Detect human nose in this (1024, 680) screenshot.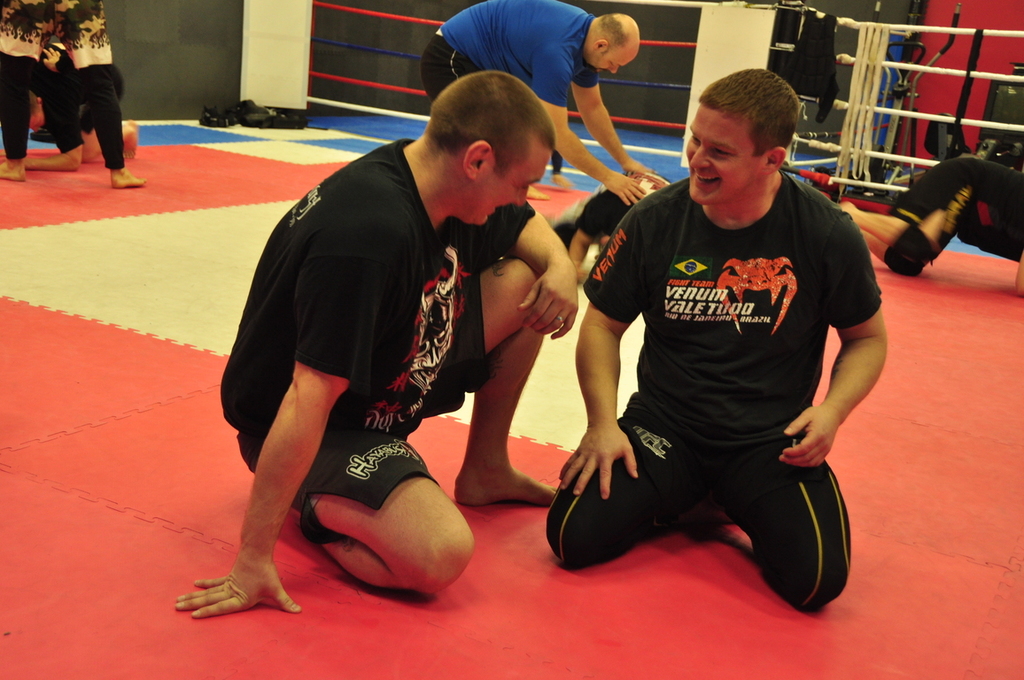
Detection: rect(516, 186, 531, 210).
